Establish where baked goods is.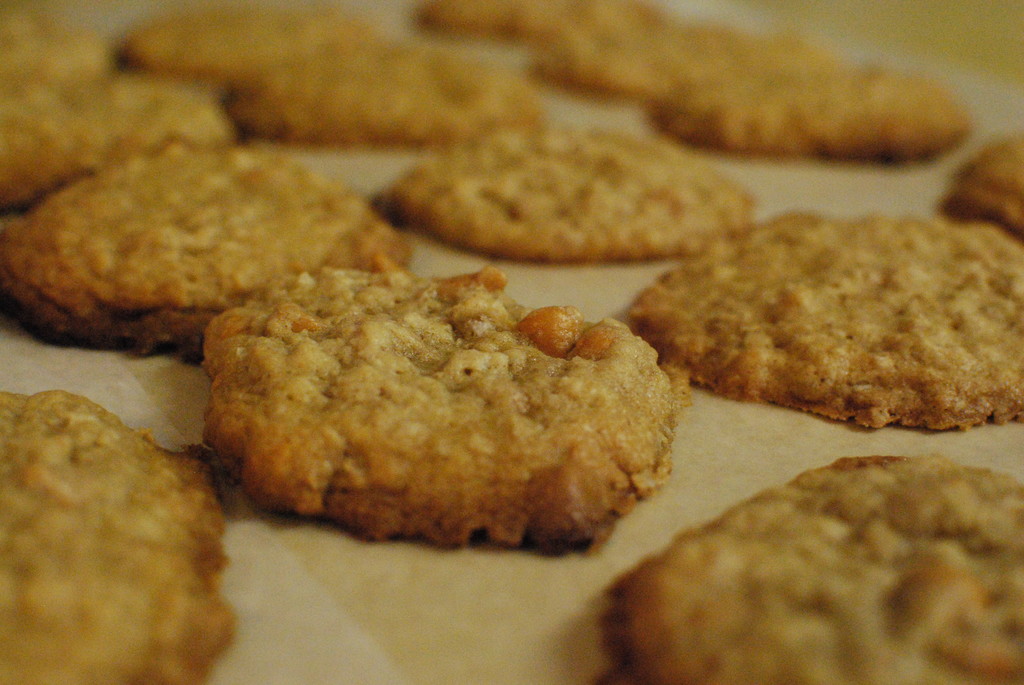
Established at [x1=0, y1=388, x2=227, y2=684].
